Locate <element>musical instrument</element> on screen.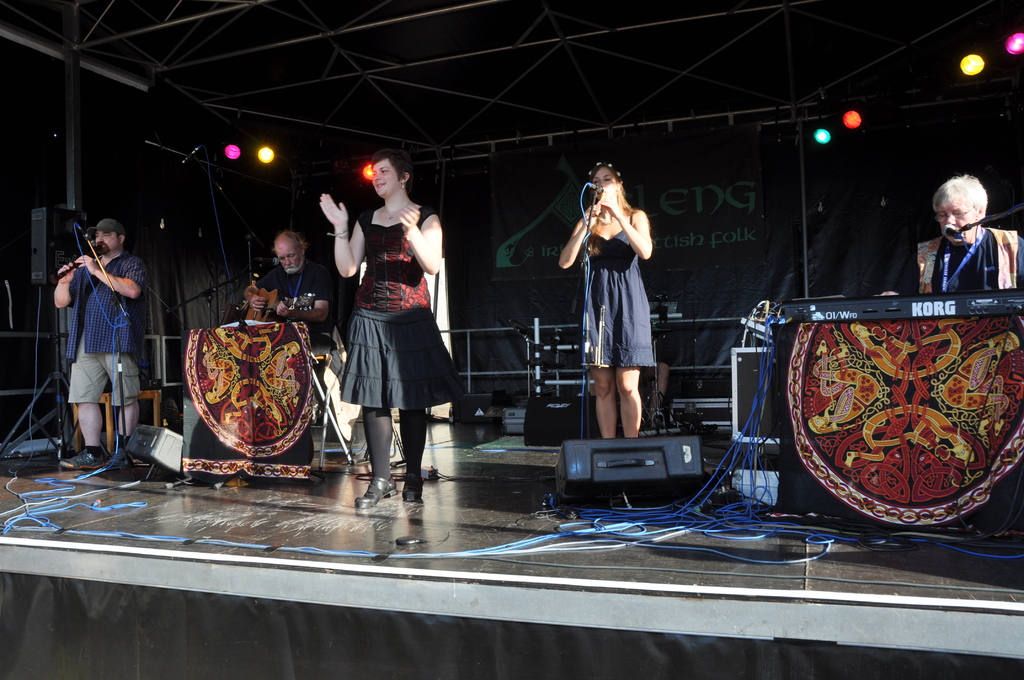
On screen at x1=240, y1=290, x2=316, y2=323.
